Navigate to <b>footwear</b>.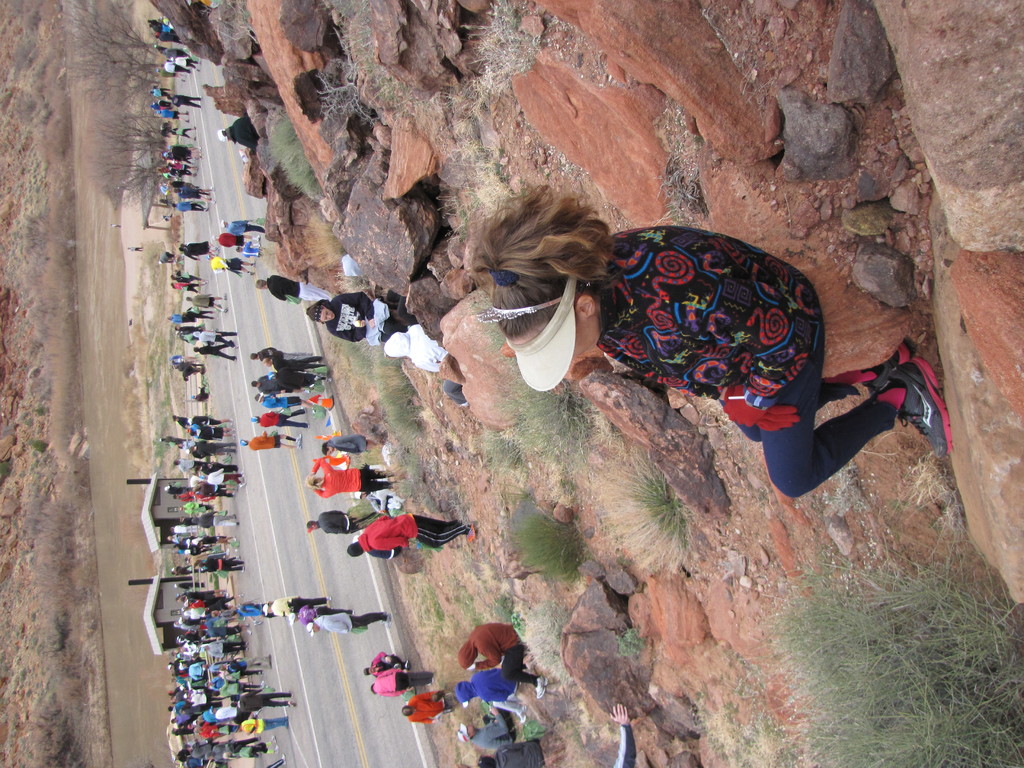
Navigation target: select_region(520, 705, 527, 726).
